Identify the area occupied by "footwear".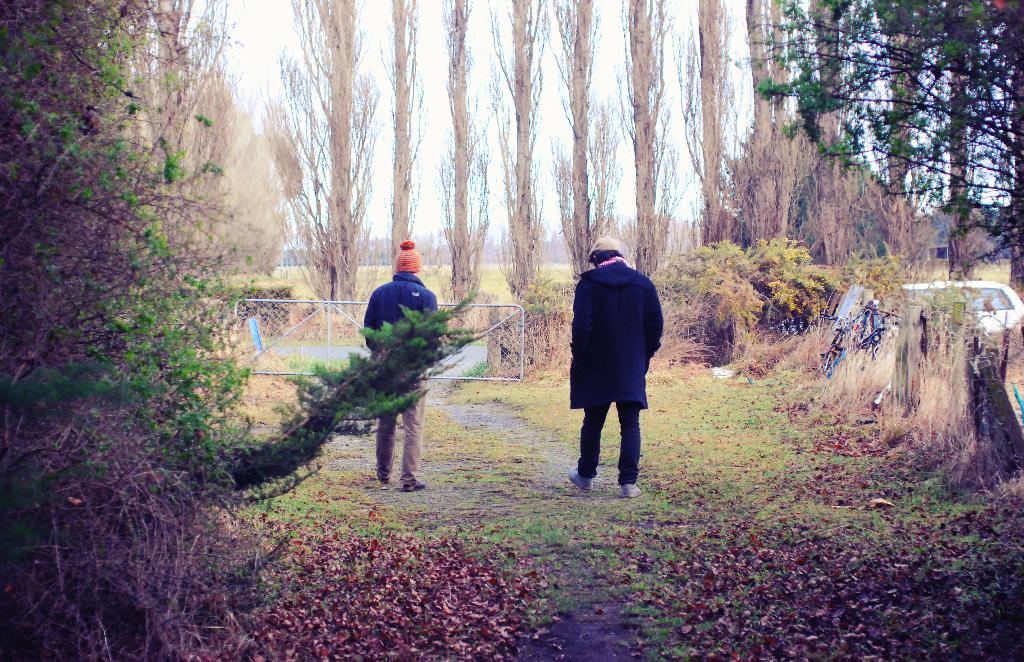
Area: <region>568, 465, 596, 492</region>.
